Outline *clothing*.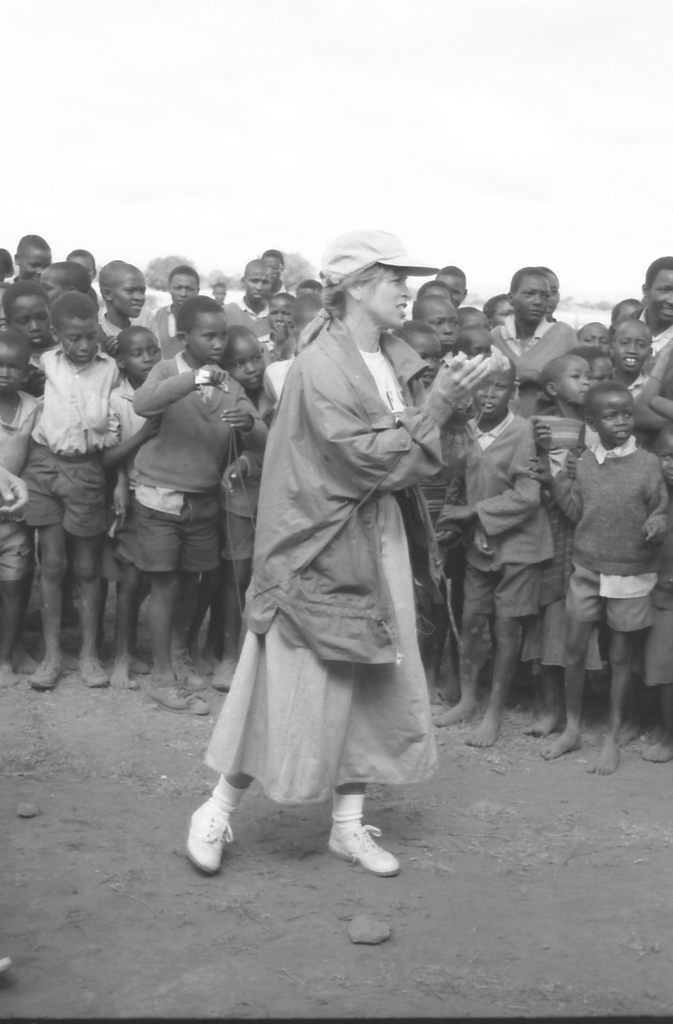
Outline: l=191, t=312, r=448, b=797.
